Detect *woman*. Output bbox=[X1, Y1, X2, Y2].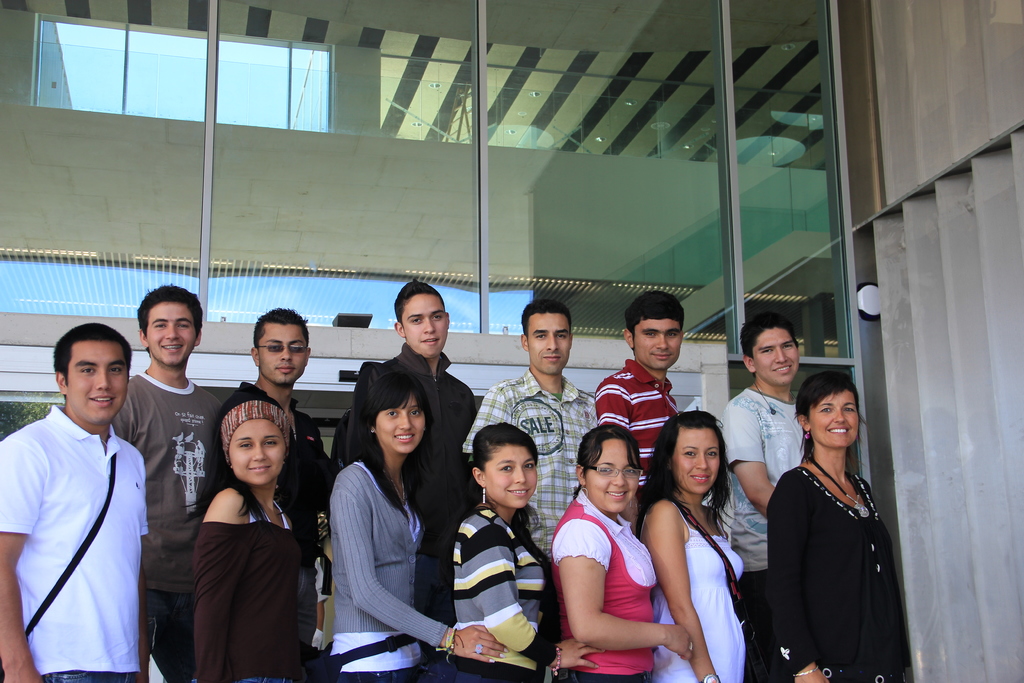
bbox=[447, 429, 556, 682].
